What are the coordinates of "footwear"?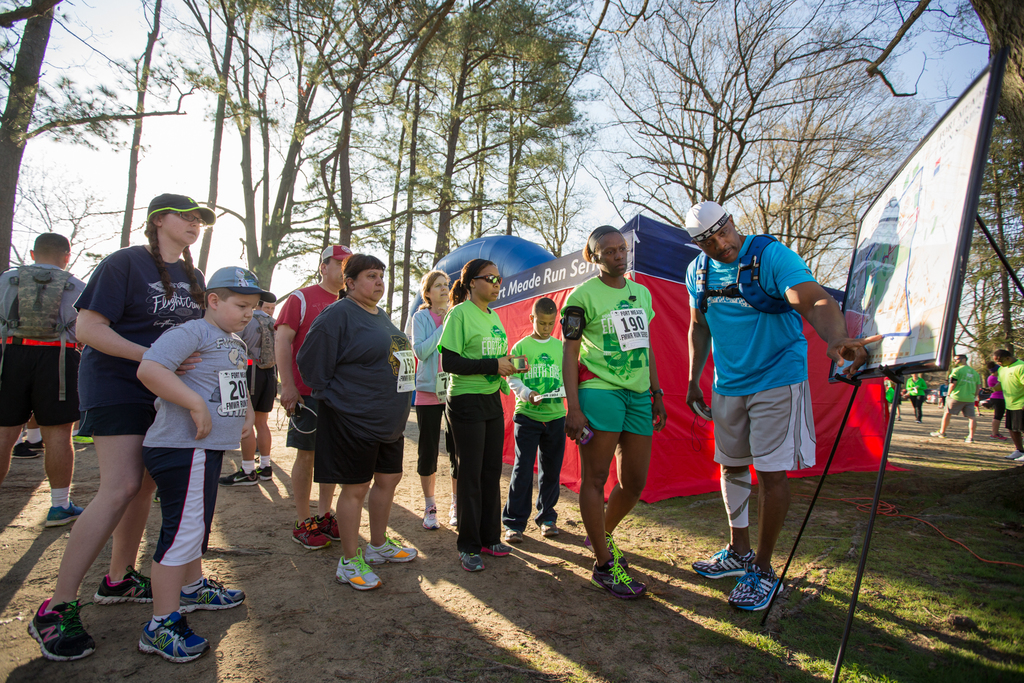
x1=289, y1=514, x2=332, y2=553.
